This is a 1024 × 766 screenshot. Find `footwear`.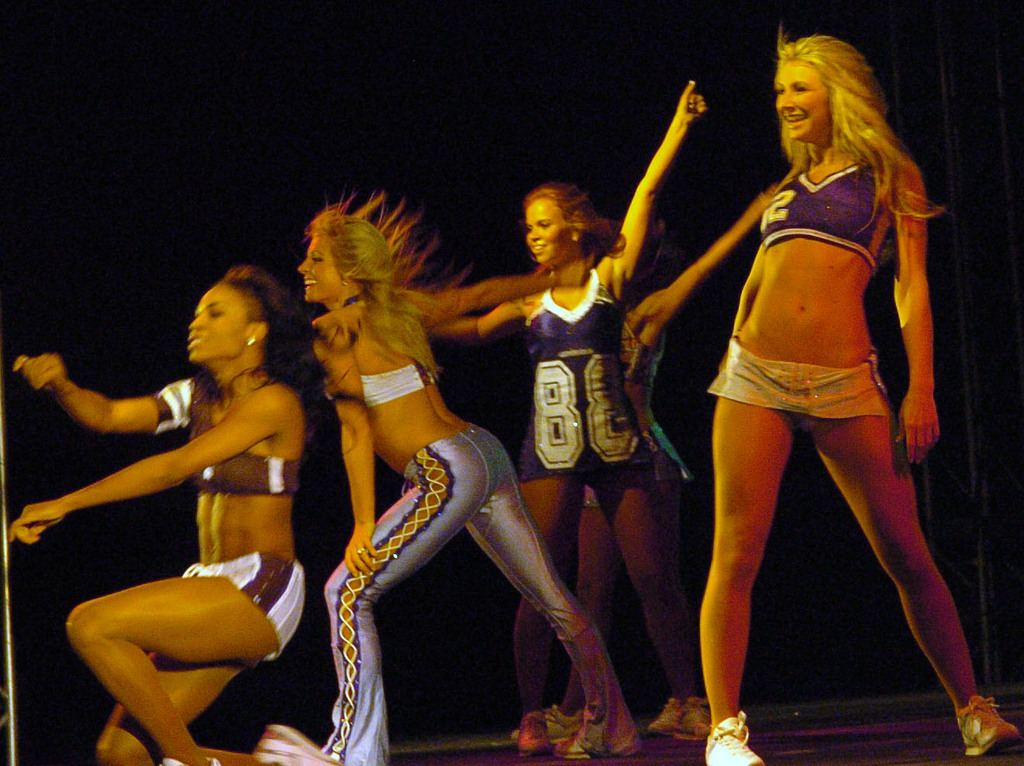
Bounding box: BBox(553, 729, 643, 761).
